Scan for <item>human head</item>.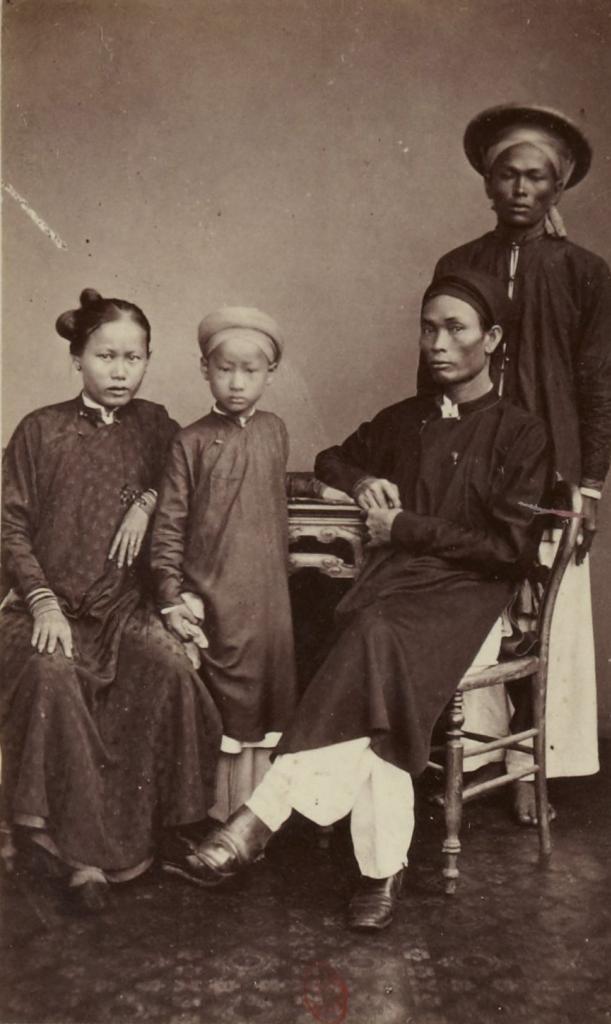
Scan result: bbox(55, 284, 152, 407).
